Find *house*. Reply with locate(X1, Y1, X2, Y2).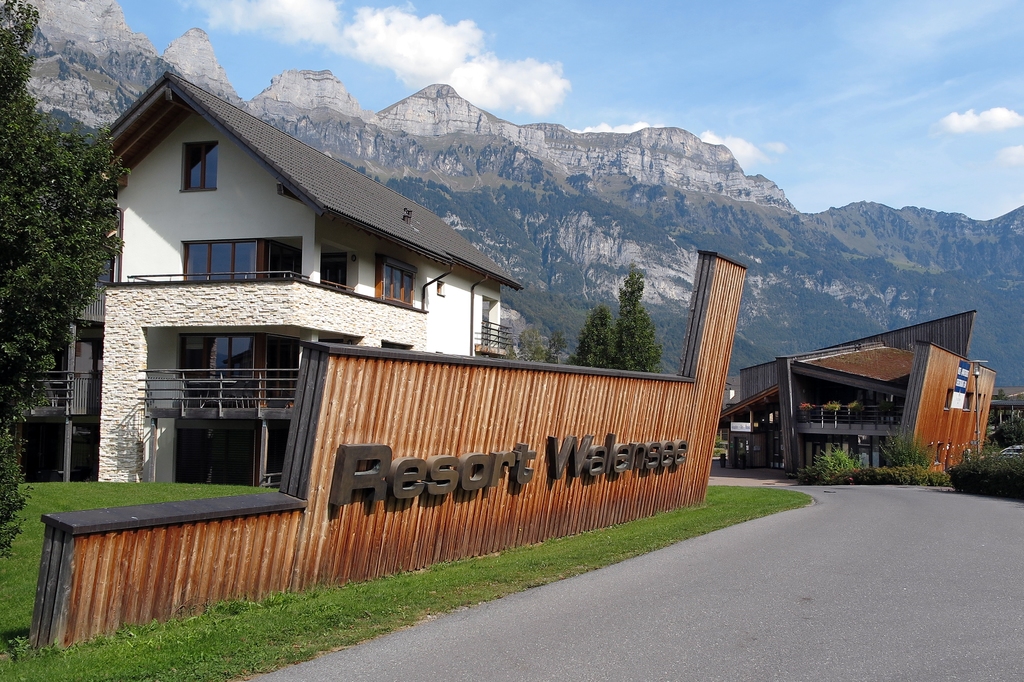
locate(717, 310, 999, 480).
